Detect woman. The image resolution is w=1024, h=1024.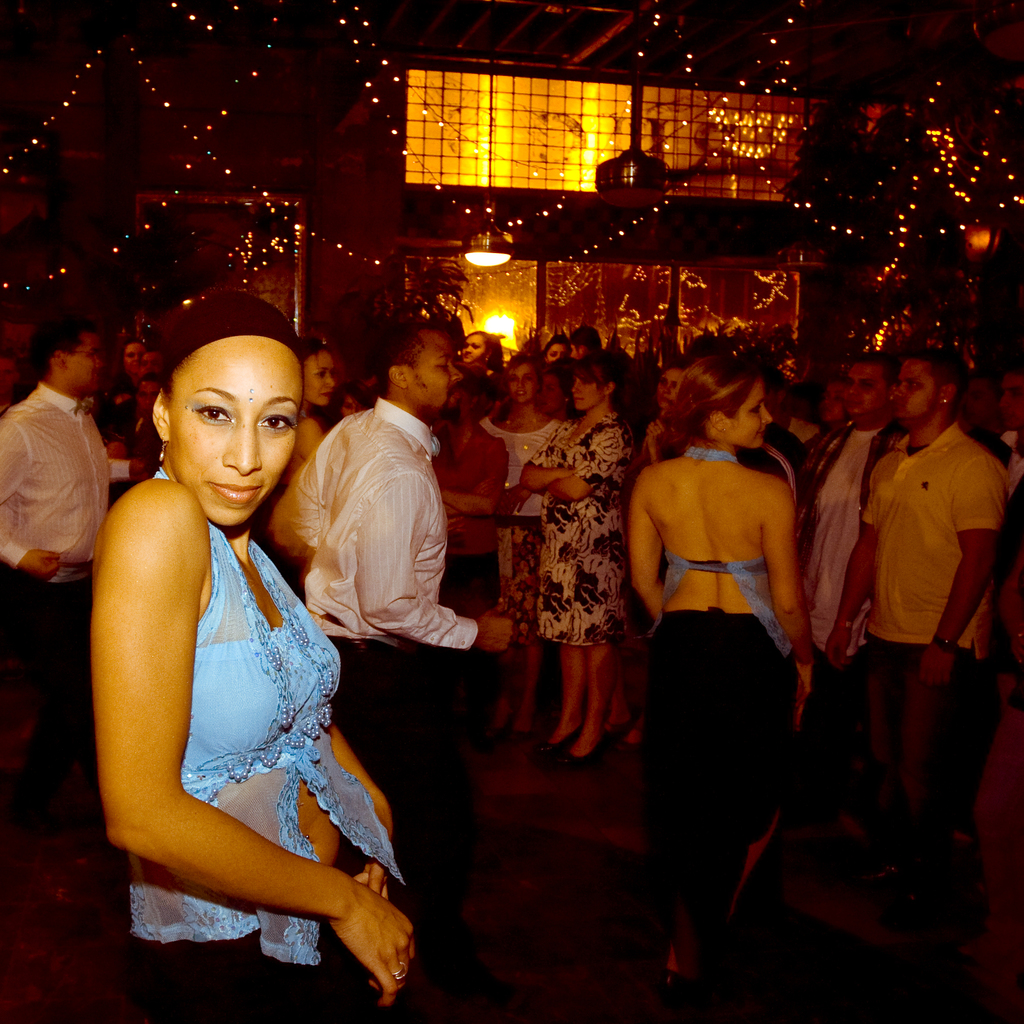
<box>74,269,413,991</box>.
